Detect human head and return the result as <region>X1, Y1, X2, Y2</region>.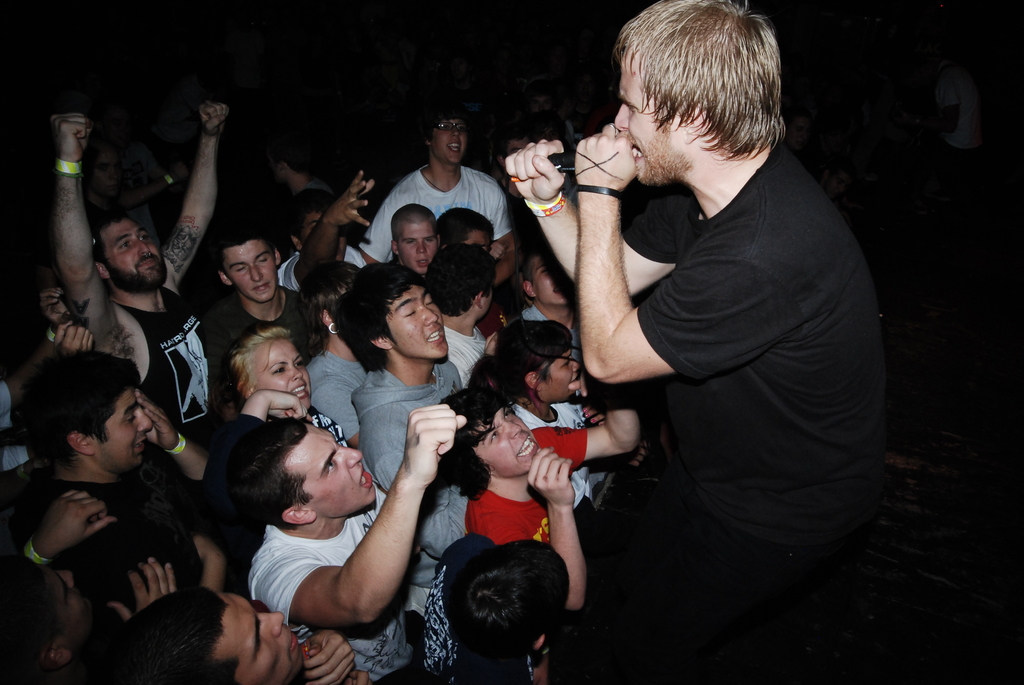
<region>611, 0, 787, 187</region>.
